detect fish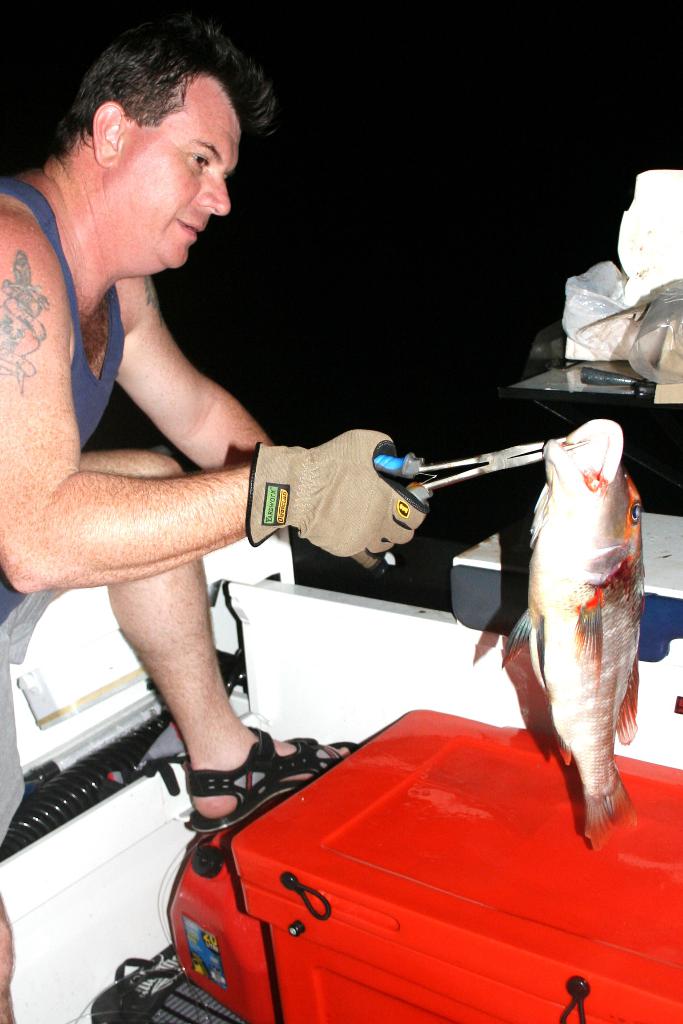
x1=486, y1=420, x2=655, y2=872
